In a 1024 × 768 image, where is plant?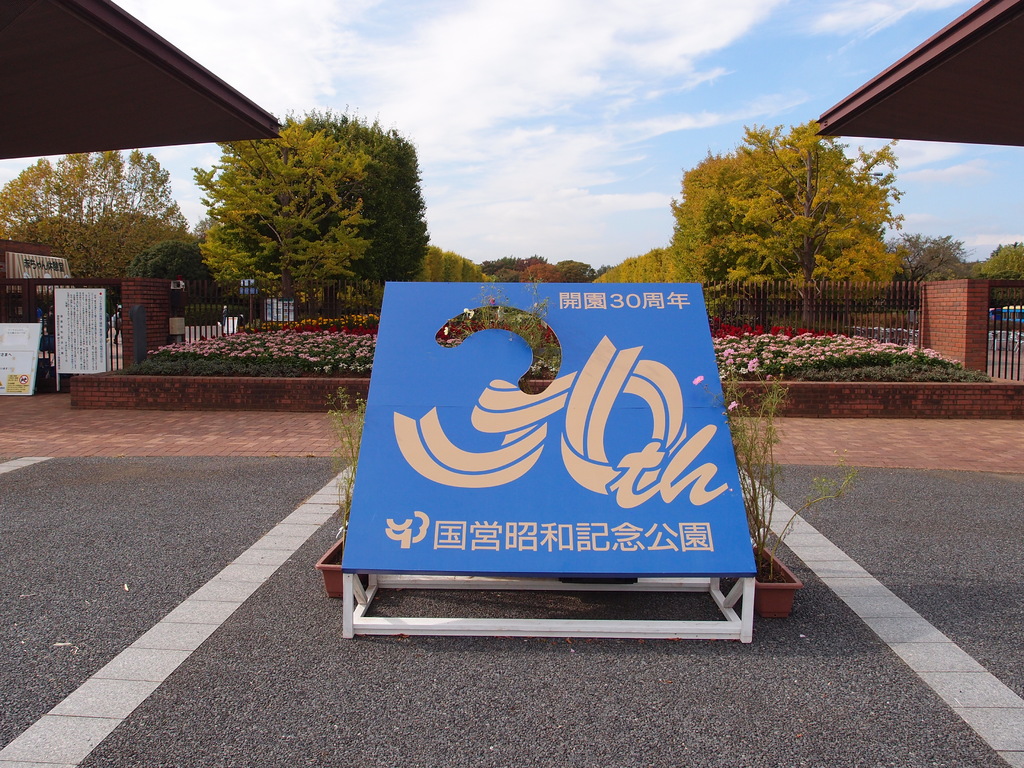
left=435, top=284, right=570, bottom=394.
